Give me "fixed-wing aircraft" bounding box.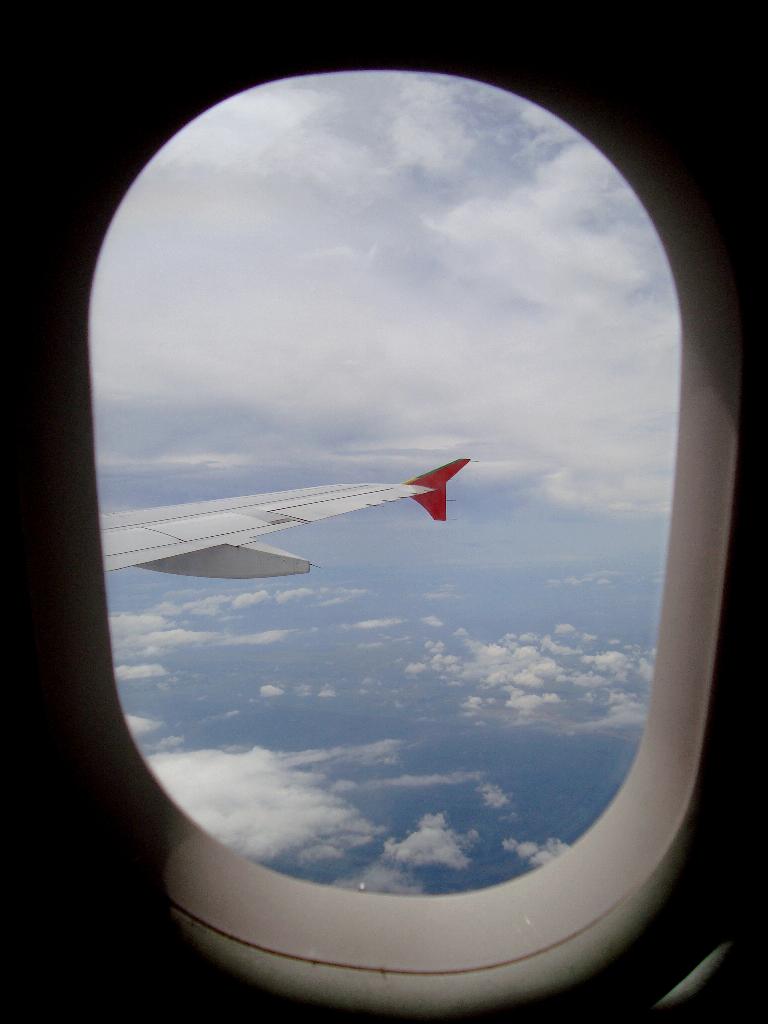
(x1=0, y1=0, x2=767, y2=1023).
